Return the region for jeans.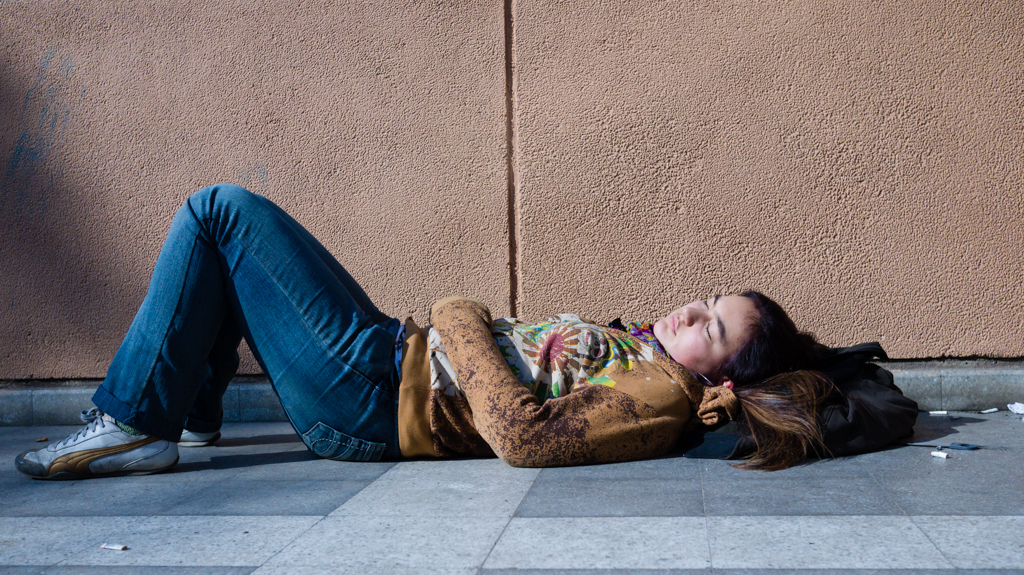
38, 193, 452, 461.
